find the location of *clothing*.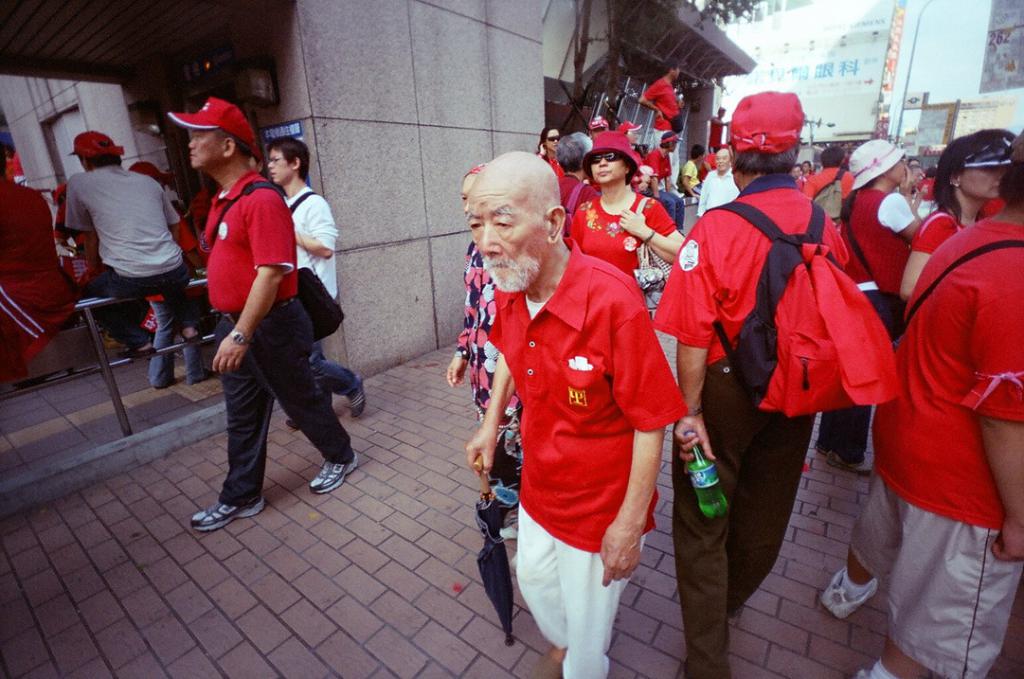
Location: <box>817,180,914,456</box>.
